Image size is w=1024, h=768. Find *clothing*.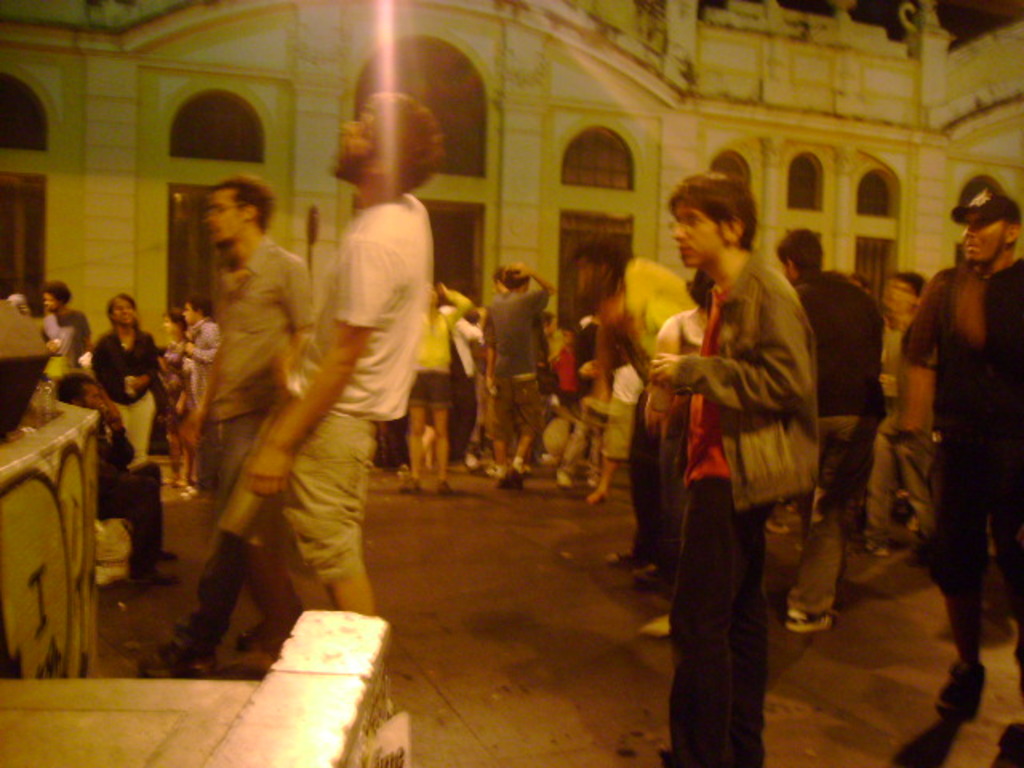
left=91, top=429, right=166, bottom=578.
